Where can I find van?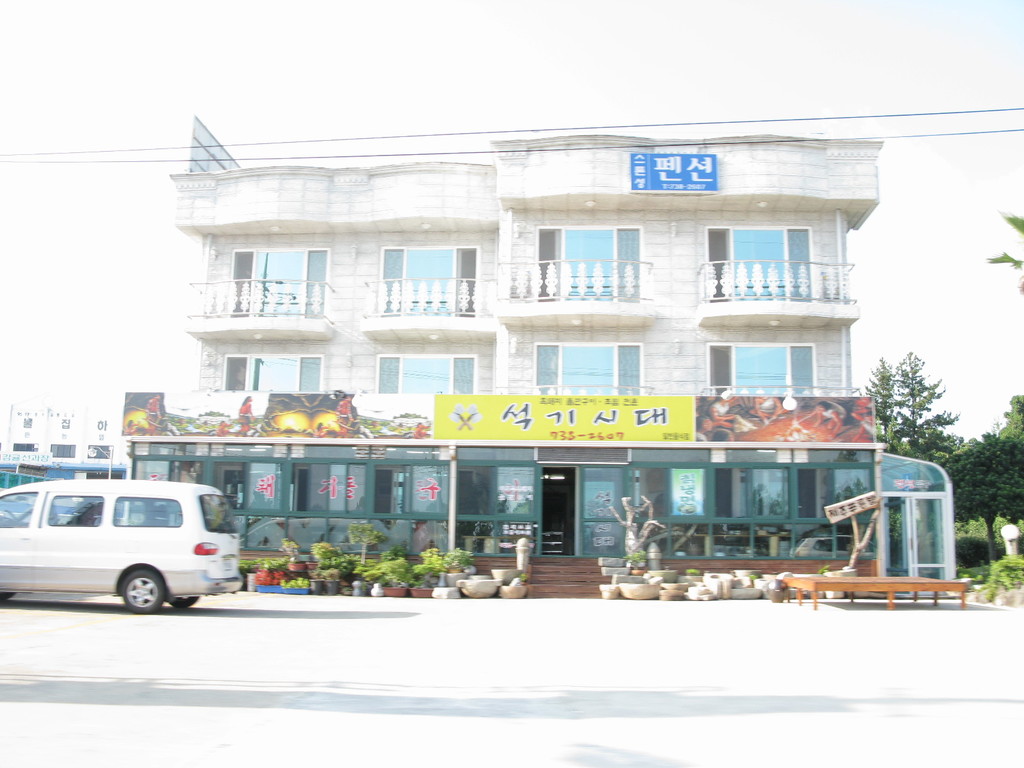
You can find it at 0 478 243 614.
